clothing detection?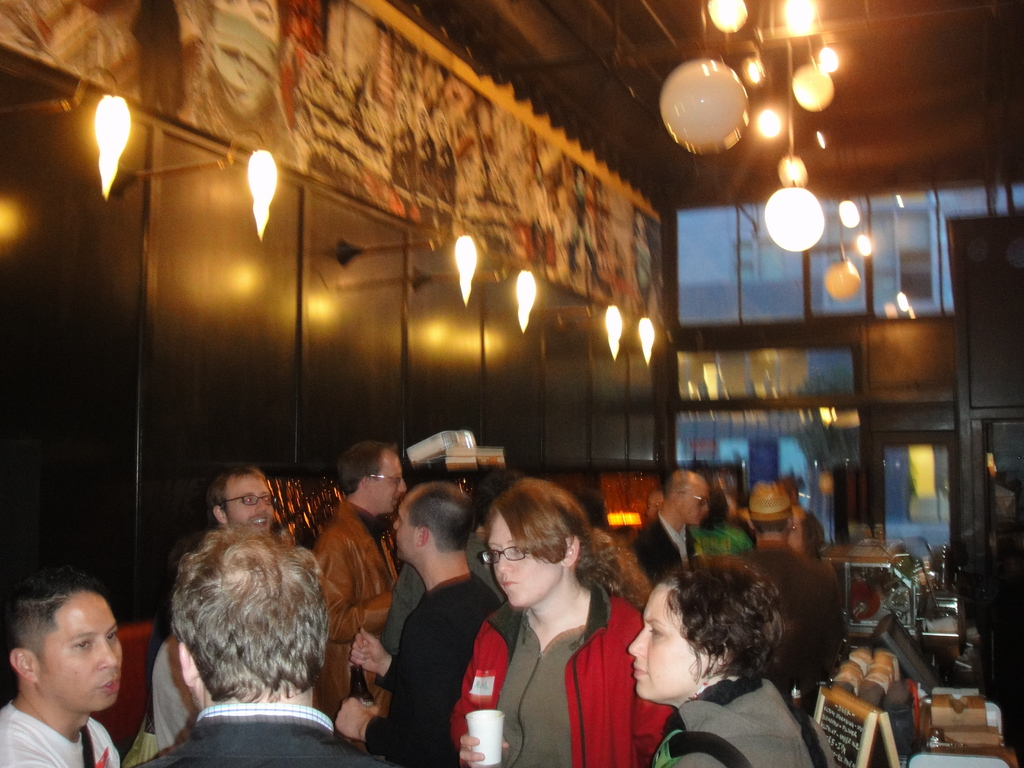
(131,628,191,735)
